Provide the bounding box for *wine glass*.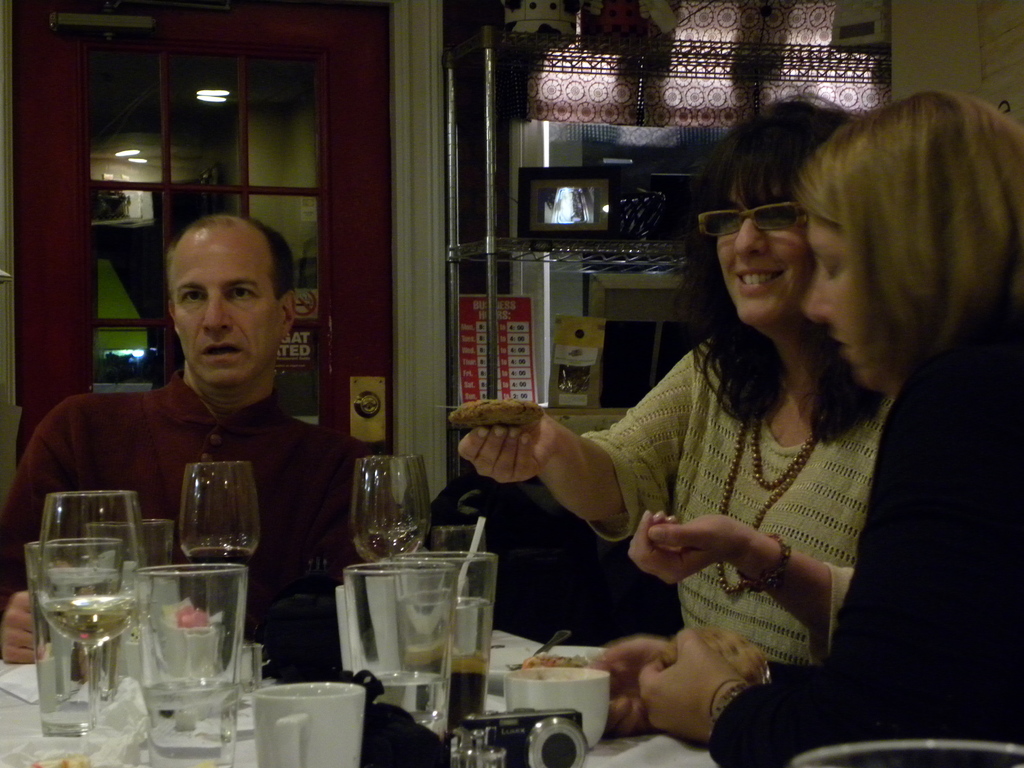
Rect(38, 495, 144, 739).
